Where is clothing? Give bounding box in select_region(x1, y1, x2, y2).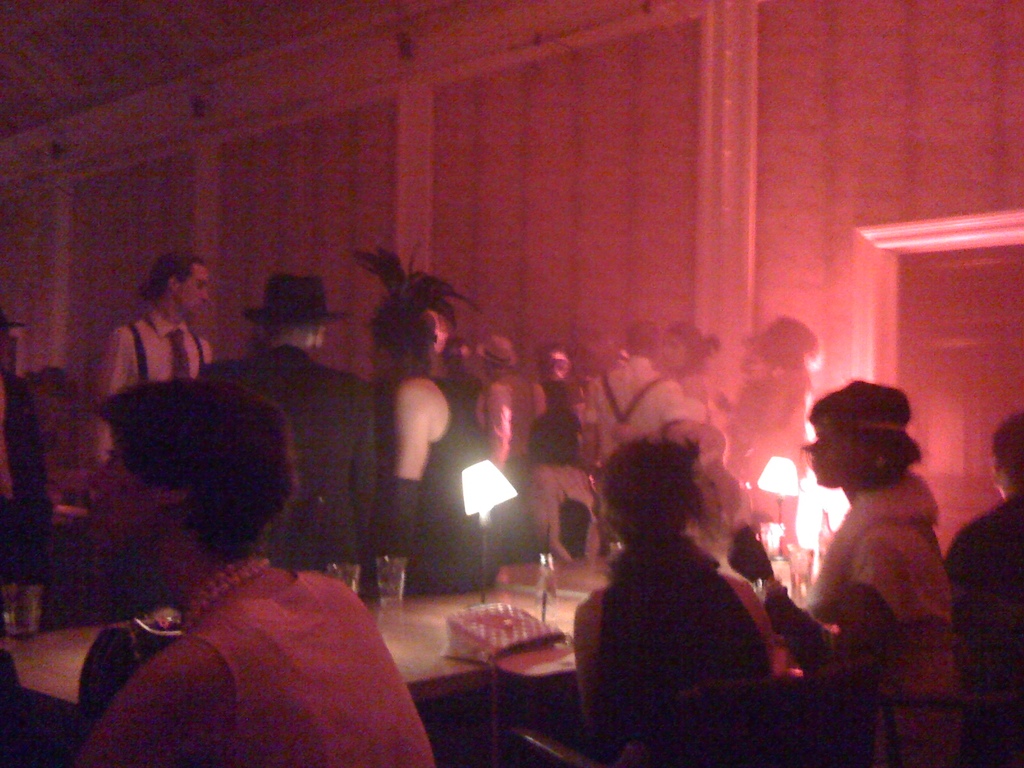
select_region(522, 379, 593, 491).
